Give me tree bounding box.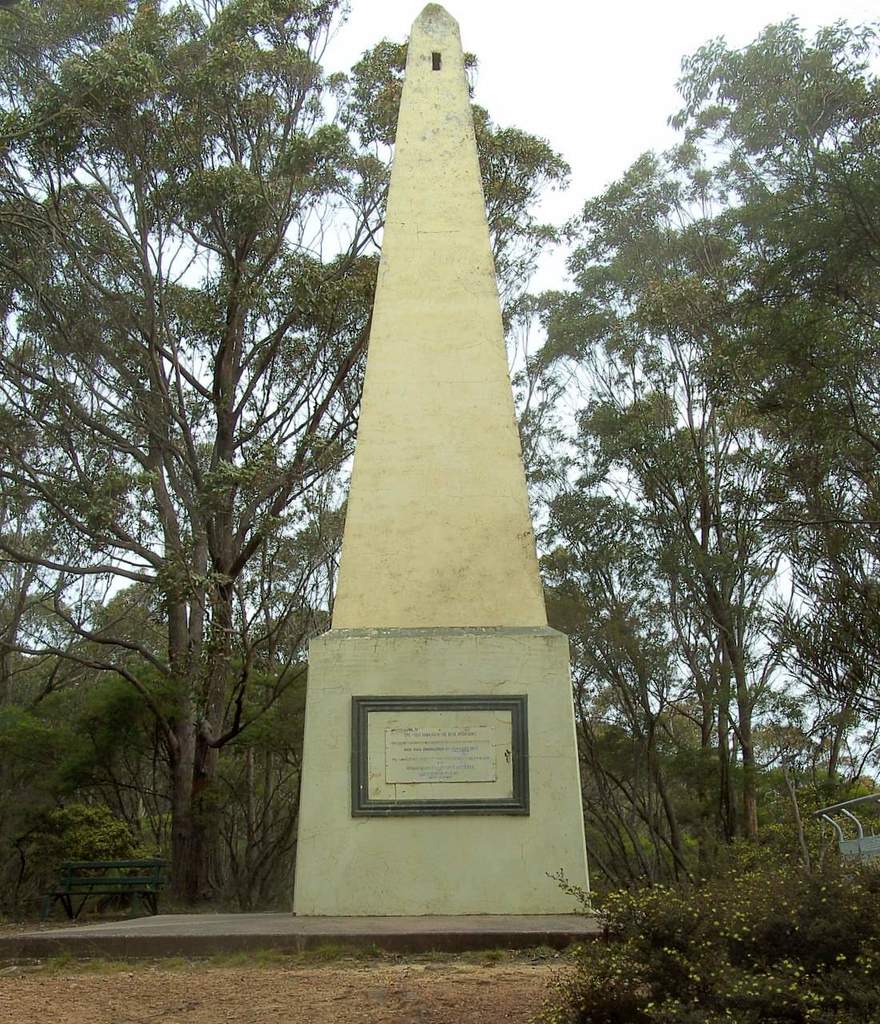
x1=42 y1=589 x2=311 y2=906.
